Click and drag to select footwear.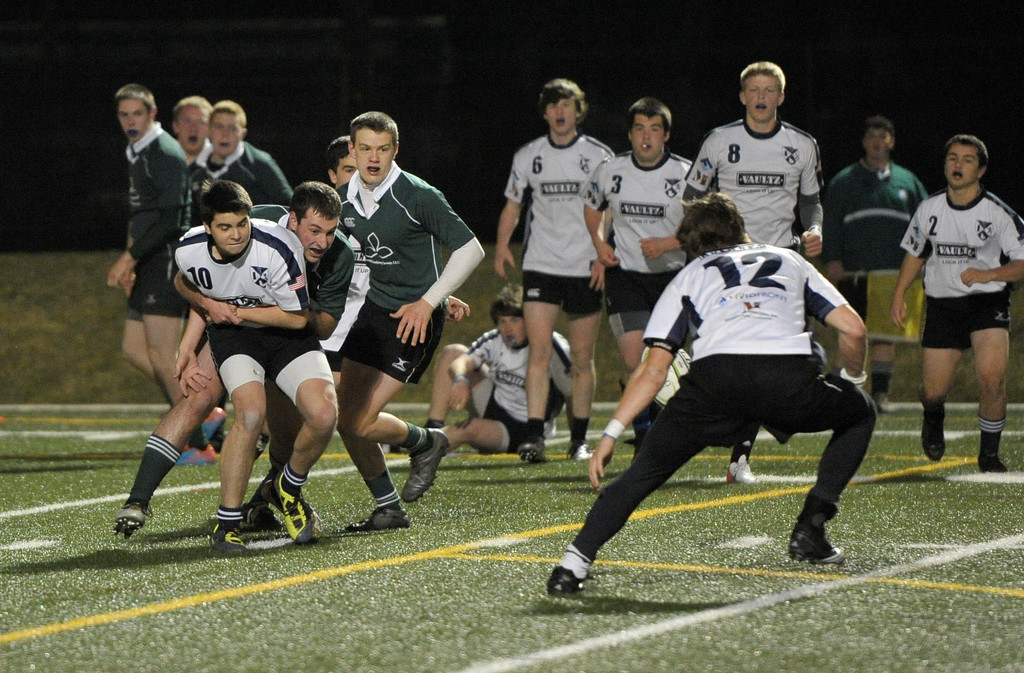
Selection: 726/454/757/480.
